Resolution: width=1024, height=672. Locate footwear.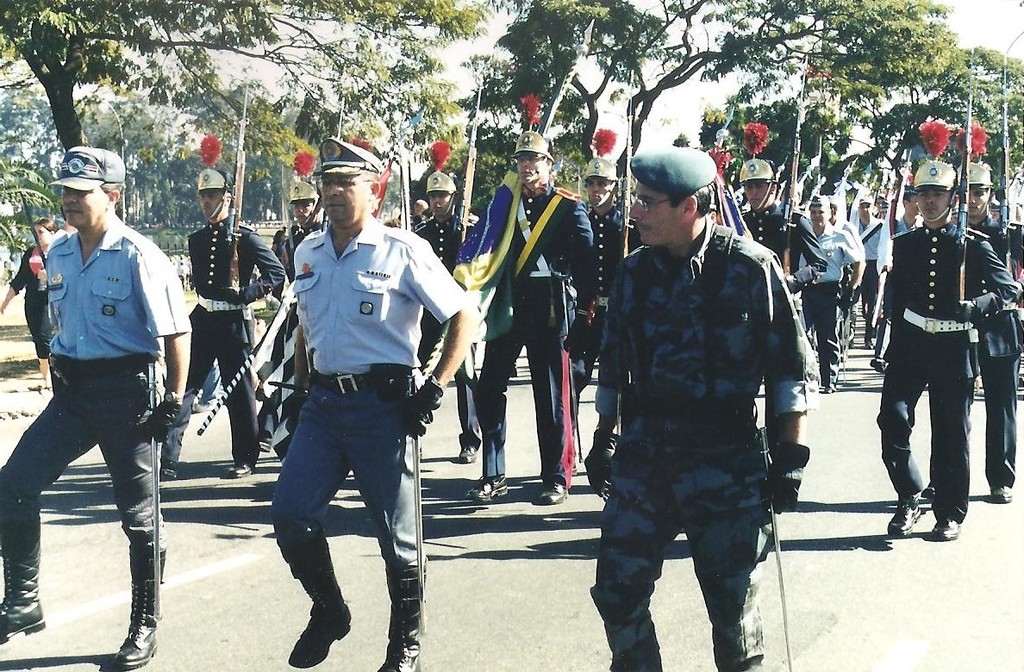
x1=102 y1=546 x2=160 y2=671.
